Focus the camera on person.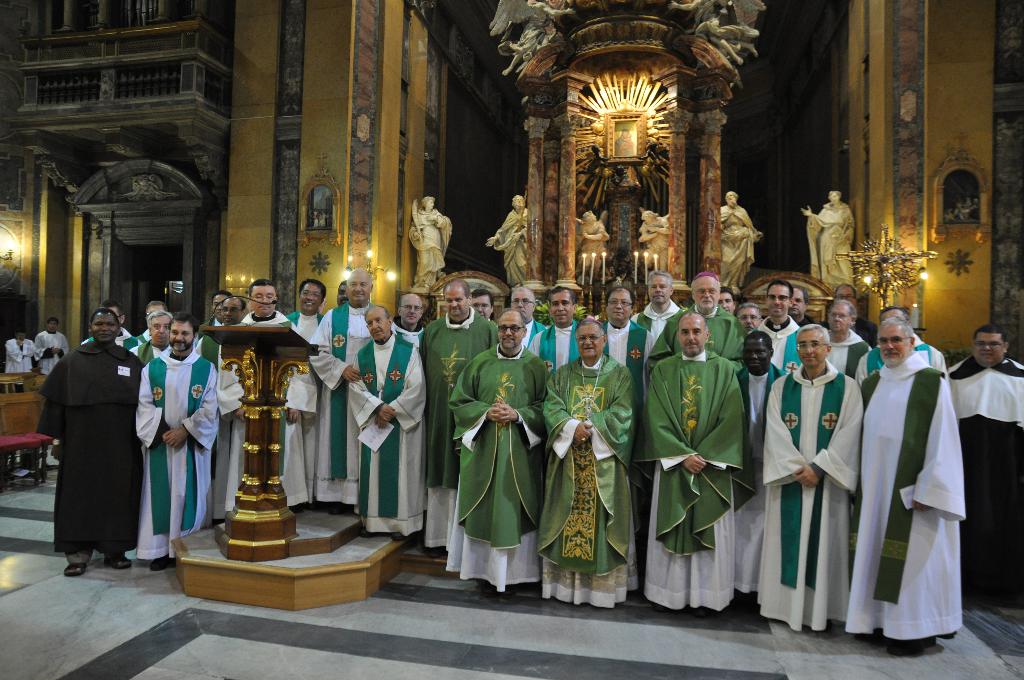
Focus region: Rect(637, 209, 673, 272).
